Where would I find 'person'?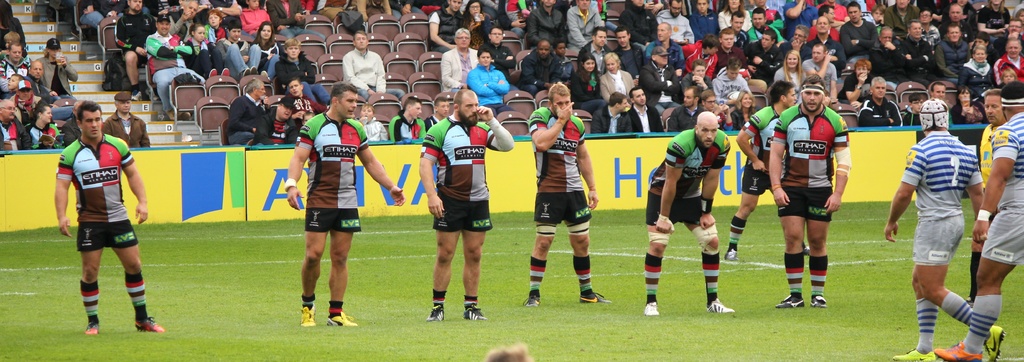
At l=641, t=19, r=690, b=68.
